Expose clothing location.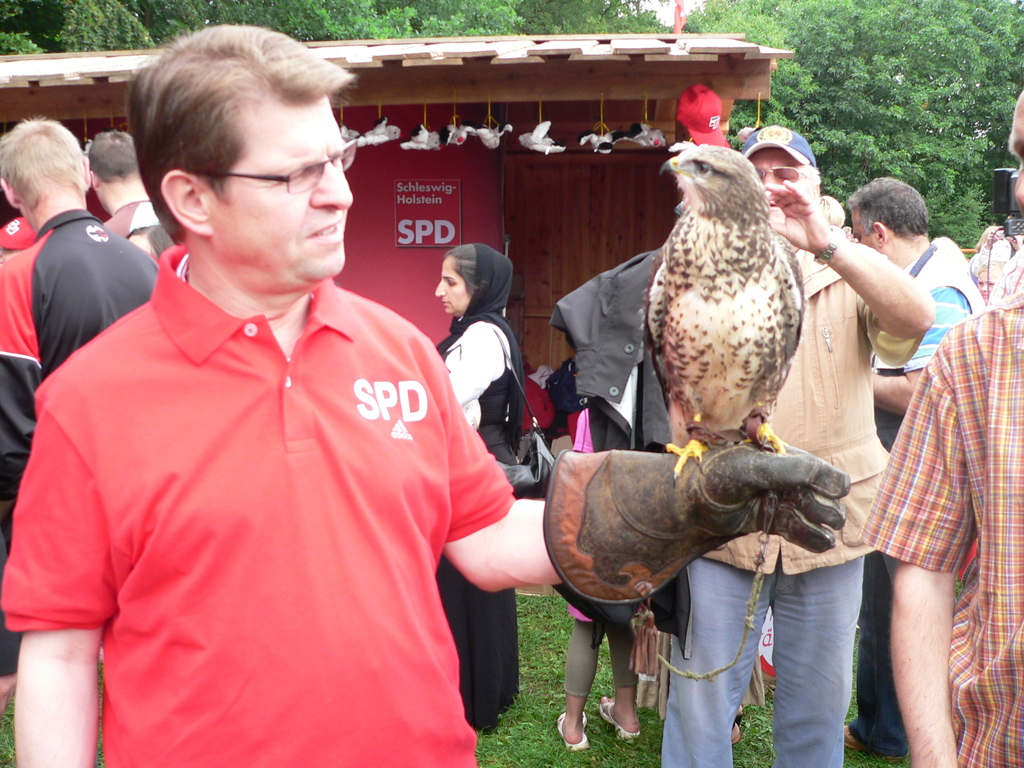
Exposed at 0/223/46/255.
